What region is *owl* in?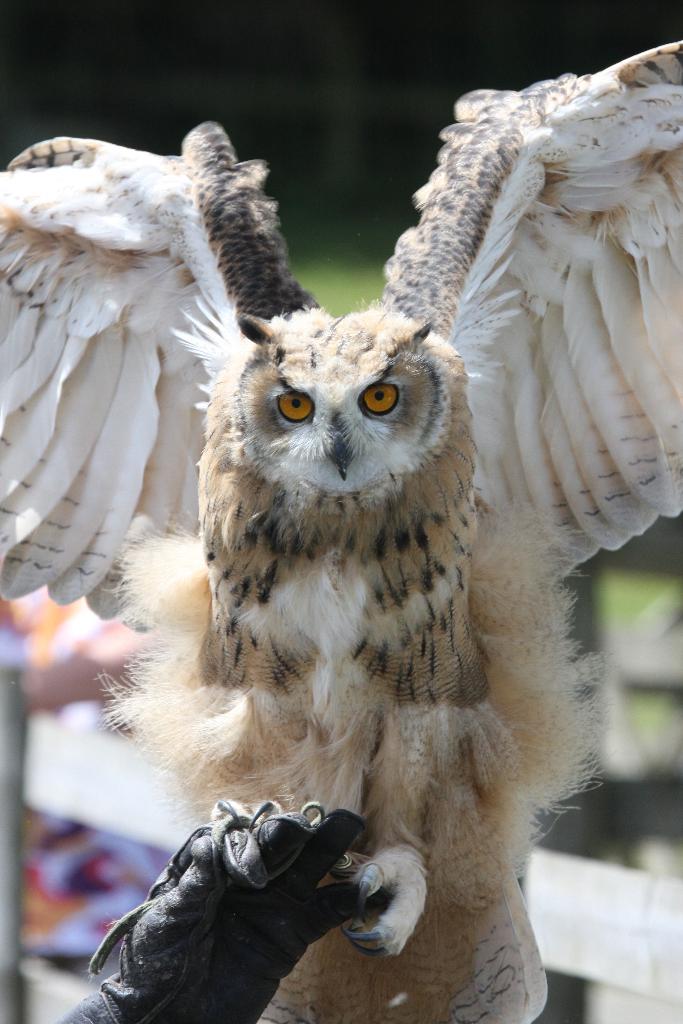
BBox(0, 24, 682, 1023).
